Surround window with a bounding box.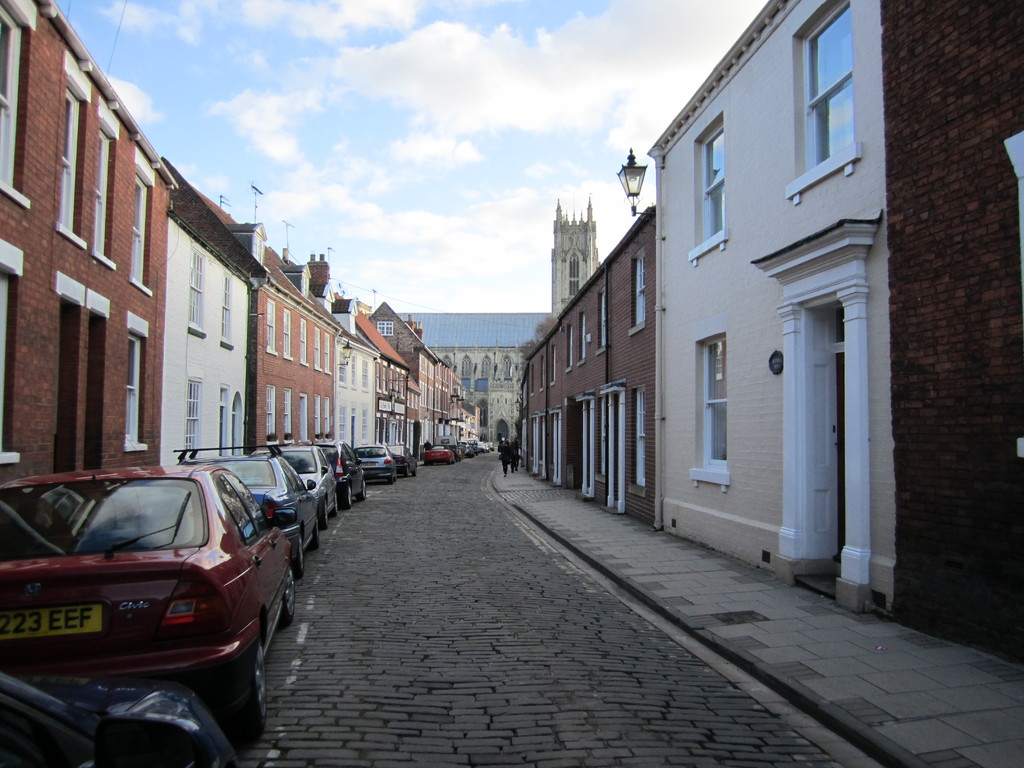
select_region(308, 325, 324, 372).
